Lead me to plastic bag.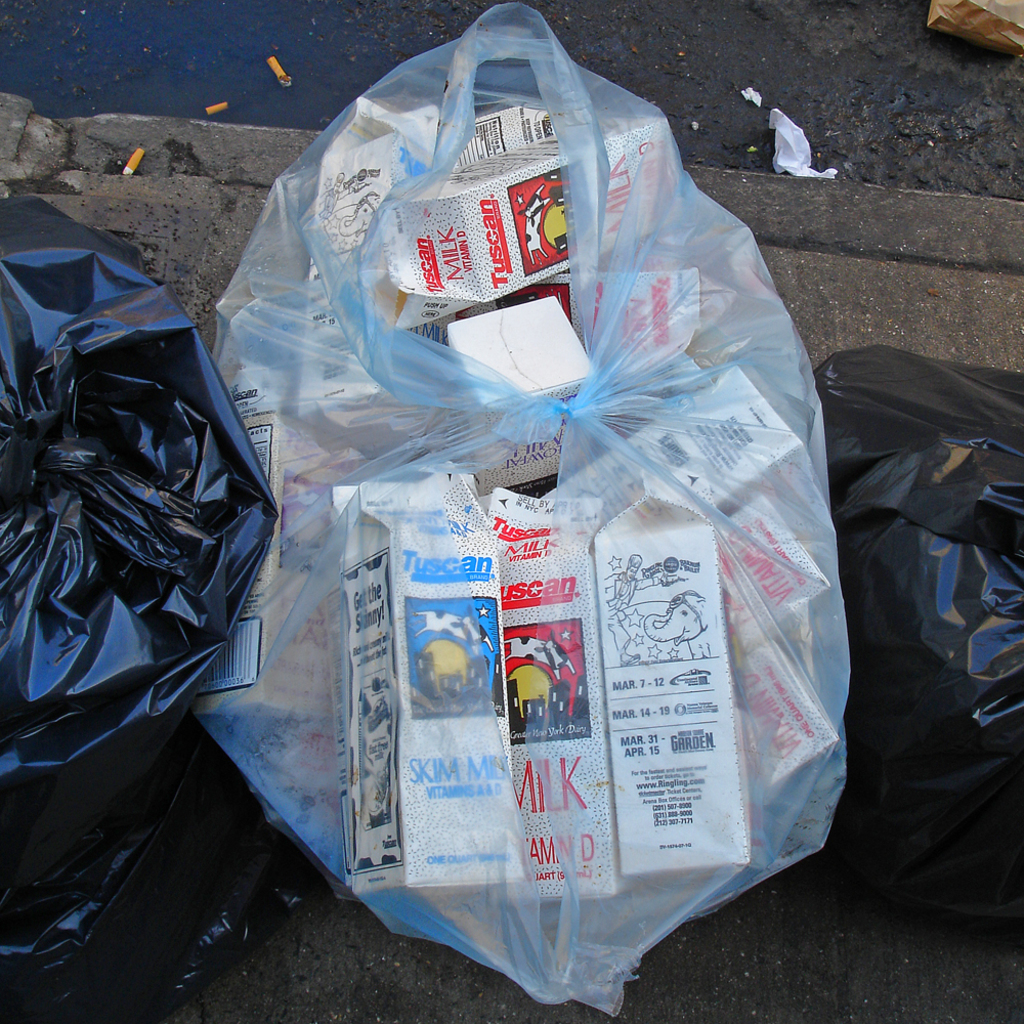
Lead to Rect(0, 187, 279, 1018).
